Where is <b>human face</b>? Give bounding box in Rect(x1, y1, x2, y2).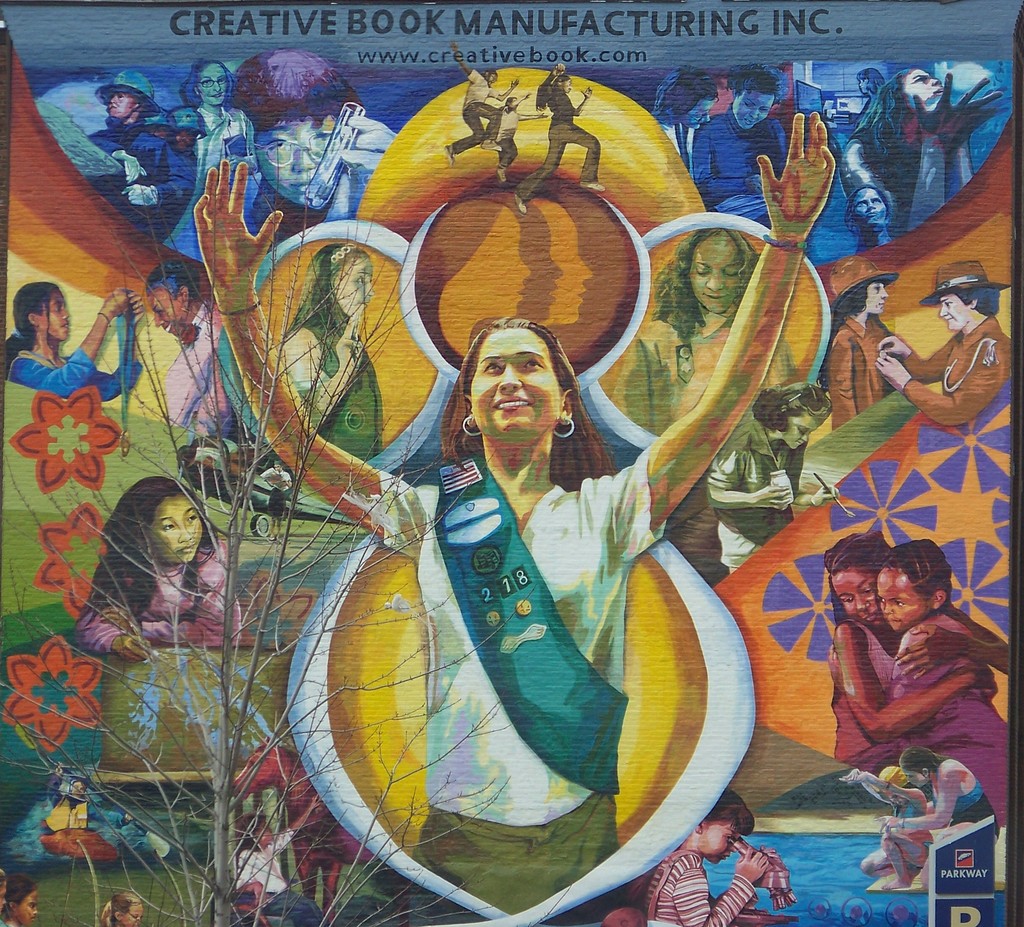
Rect(860, 278, 889, 314).
